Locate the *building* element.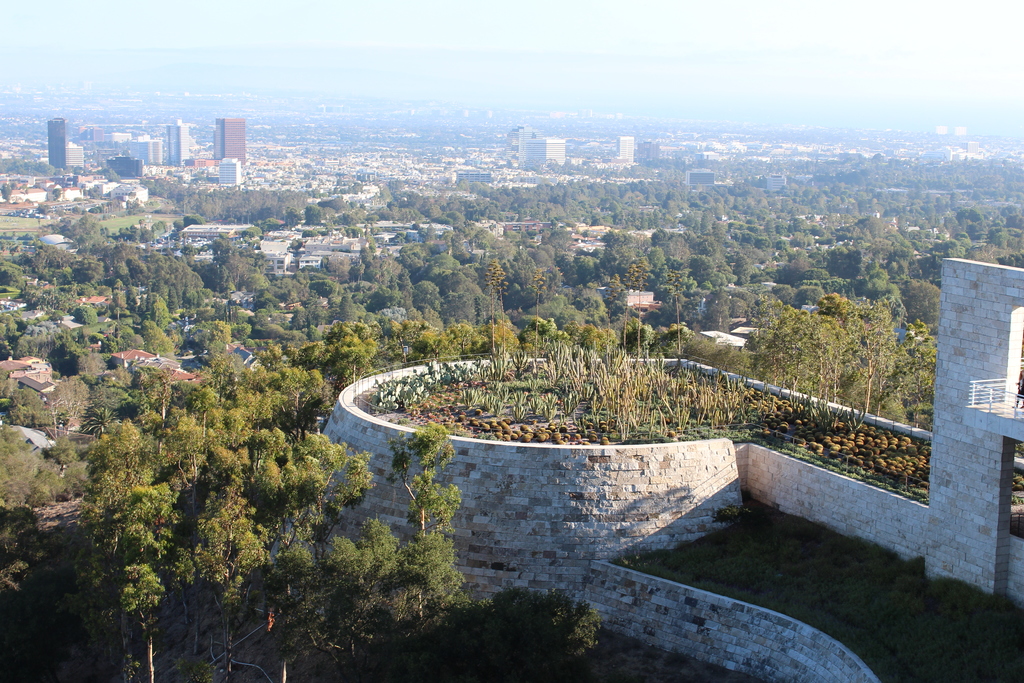
Element bbox: left=769, top=170, right=788, bottom=195.
